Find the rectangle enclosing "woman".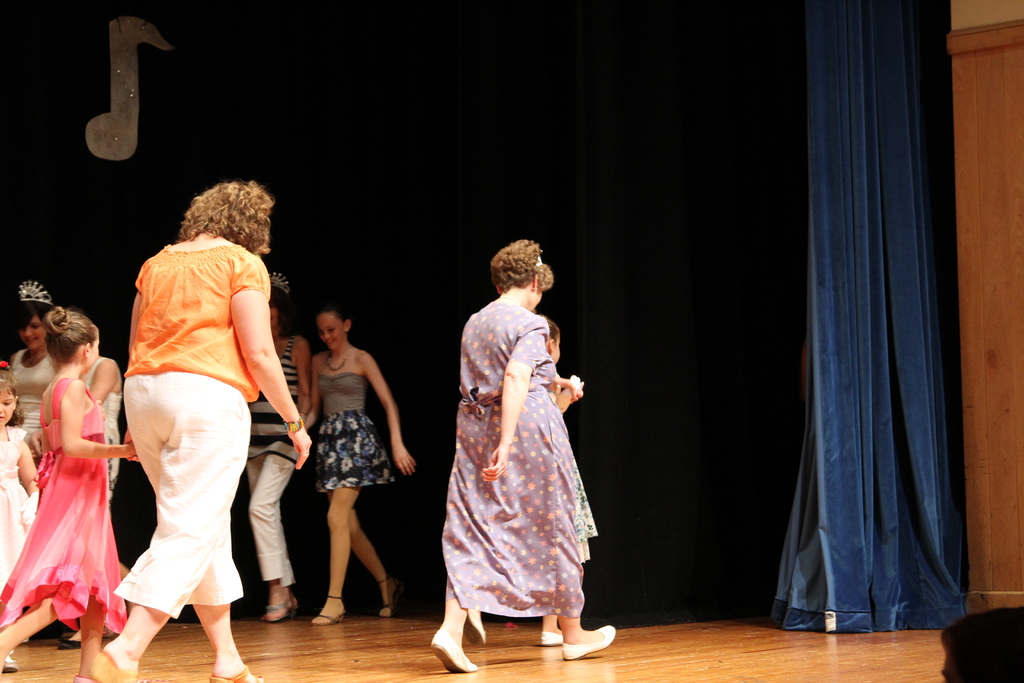
419, 242, 604, 647.
